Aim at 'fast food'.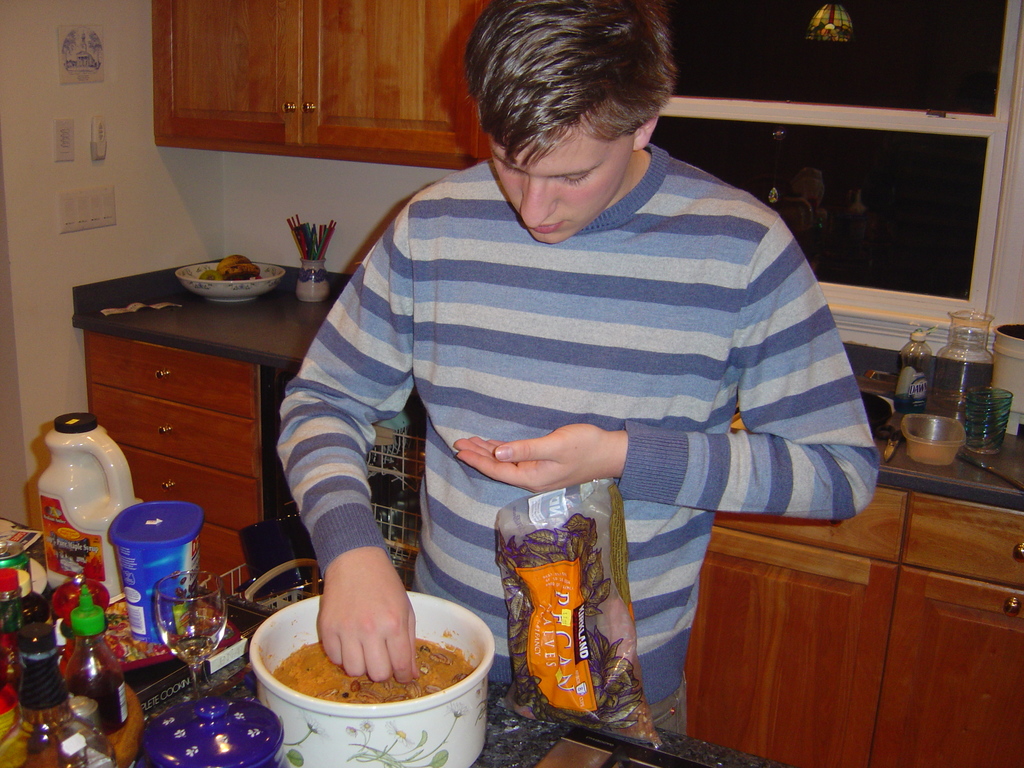
Aimed at x1=275 y1=637 x2=476 y2=709.
